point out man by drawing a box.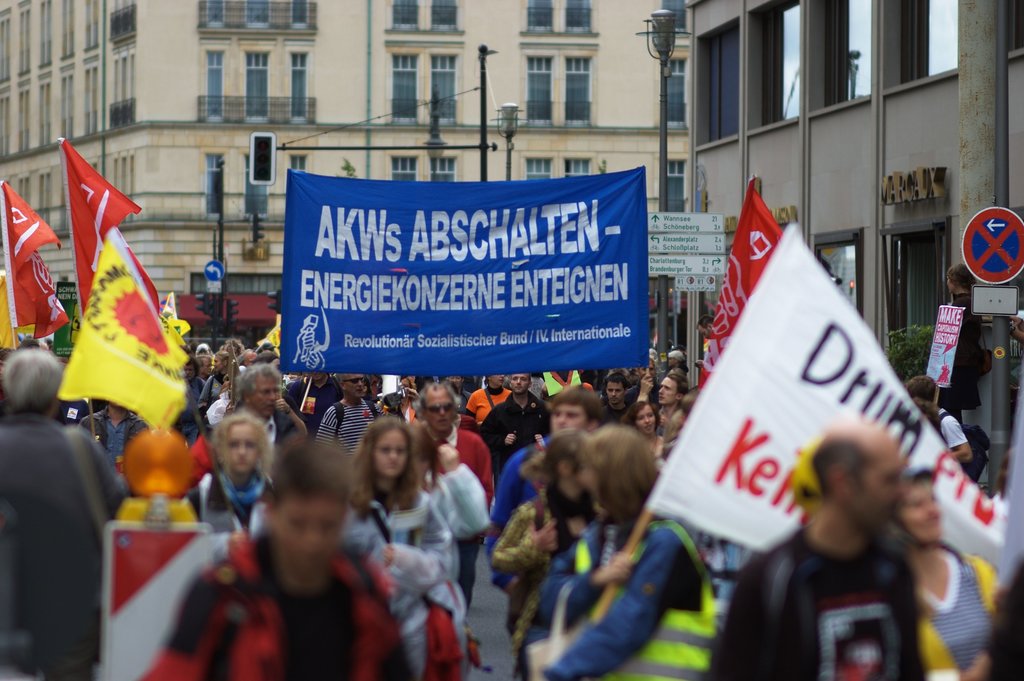
left=480, top=376, right=554, bottom=518.
